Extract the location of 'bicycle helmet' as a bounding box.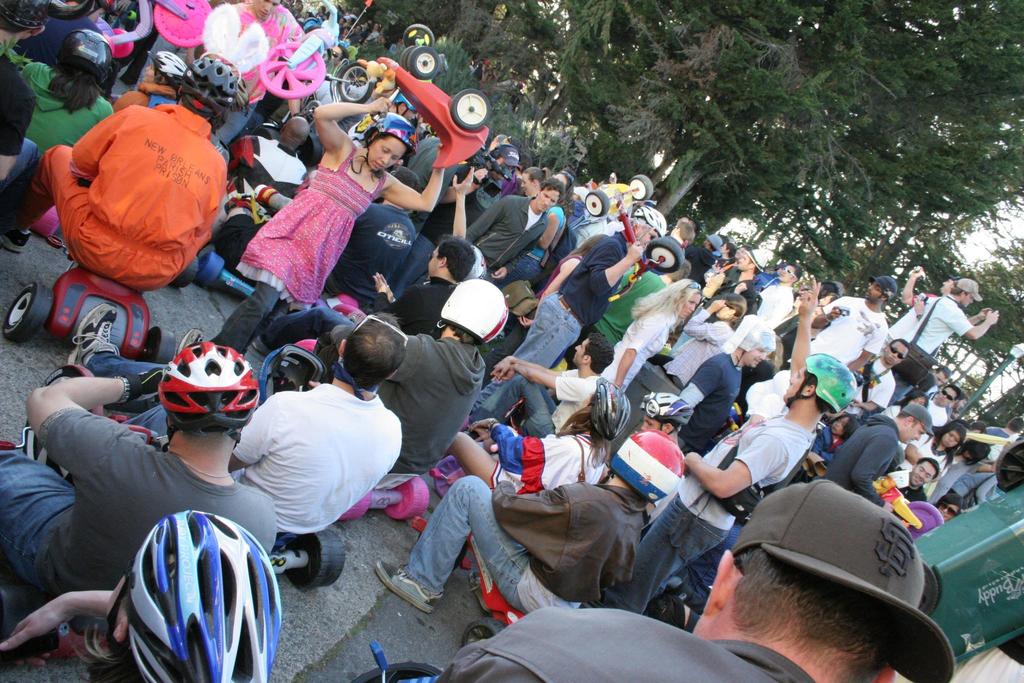
region(380, 111, 420, 155).
